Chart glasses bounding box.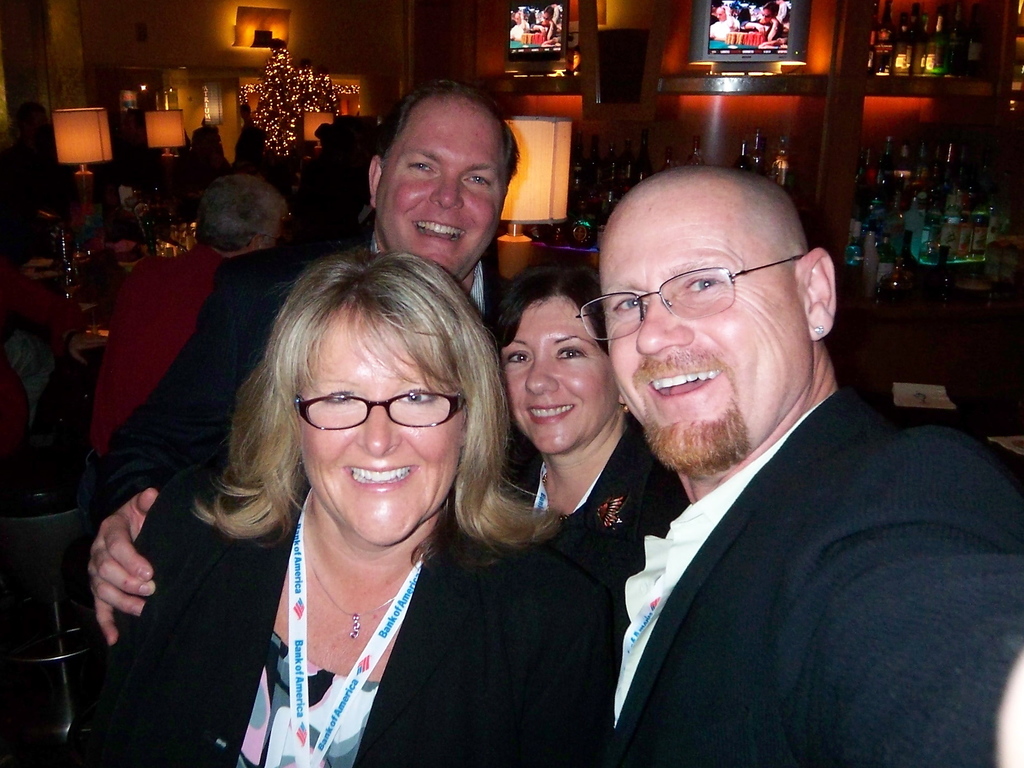
Charted: 595, 247, 816, 330.
